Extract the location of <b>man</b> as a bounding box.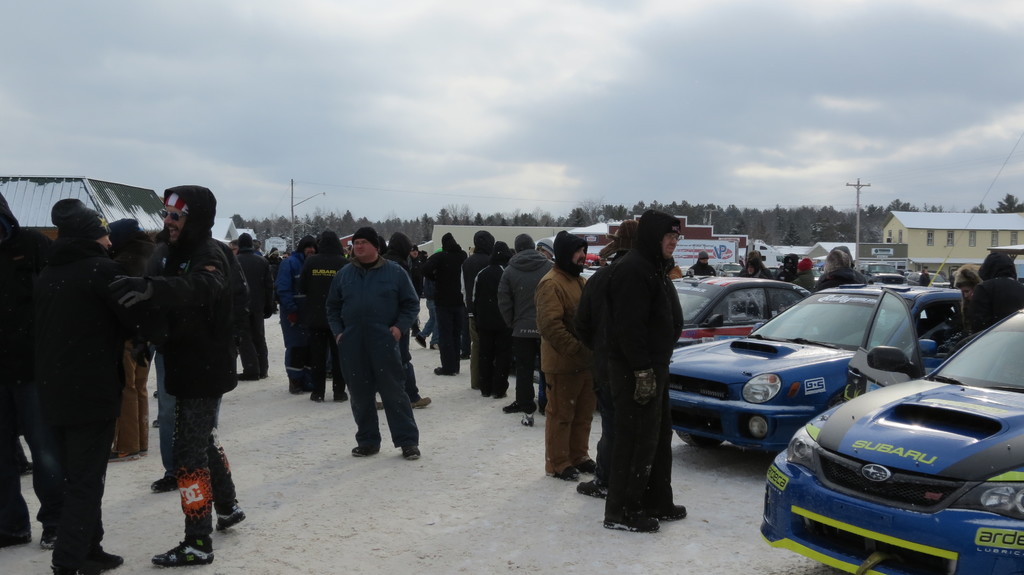
<region>311, 229, 351, 401</region>.
